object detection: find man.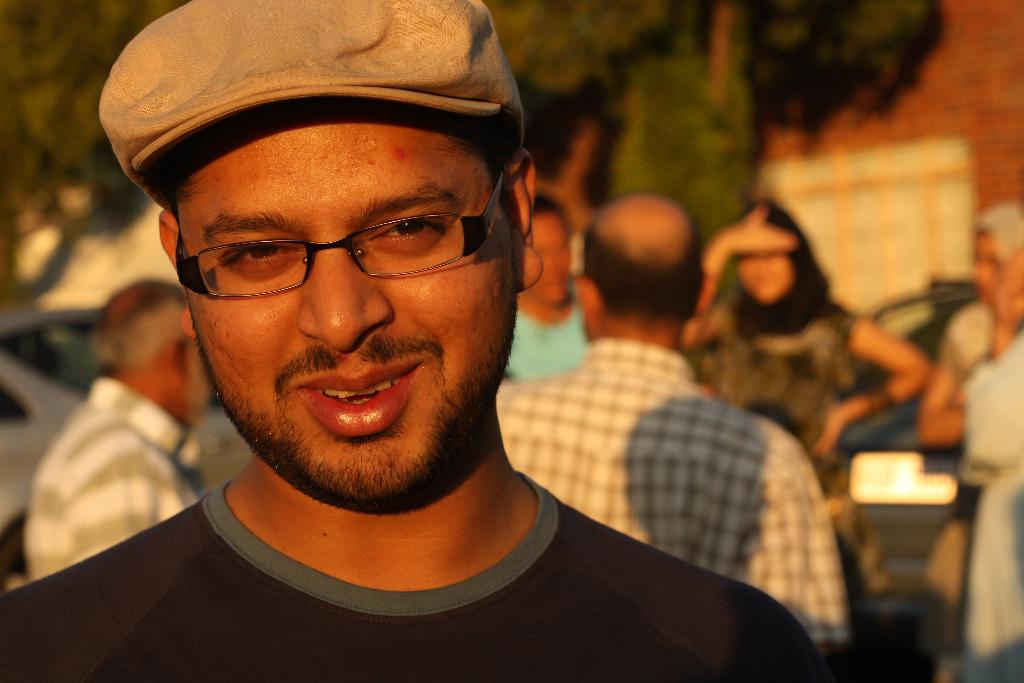
(left=505, top=198, right=615, bottom=397).
